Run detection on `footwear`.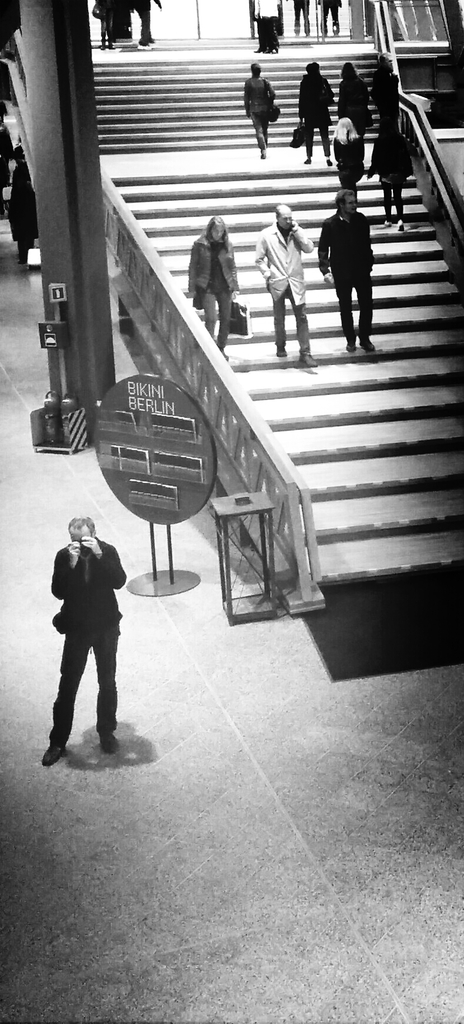
Result: Rect(298, 354, 315, 371).
